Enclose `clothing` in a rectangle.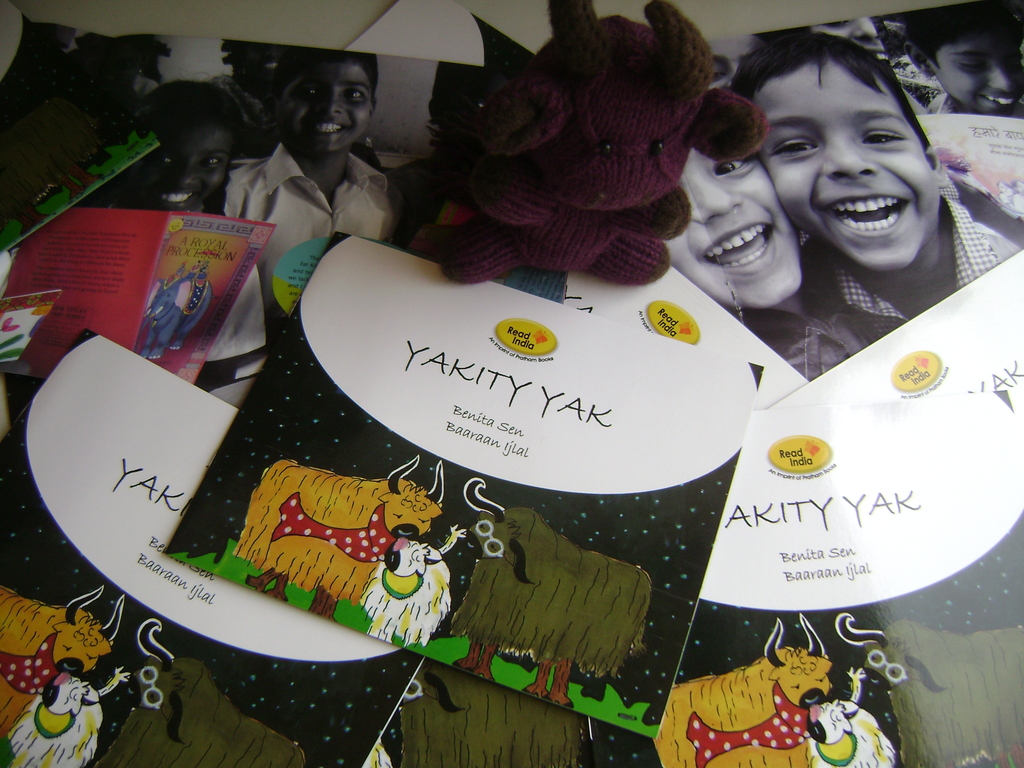
detection(794, 185, 1022, 348).
